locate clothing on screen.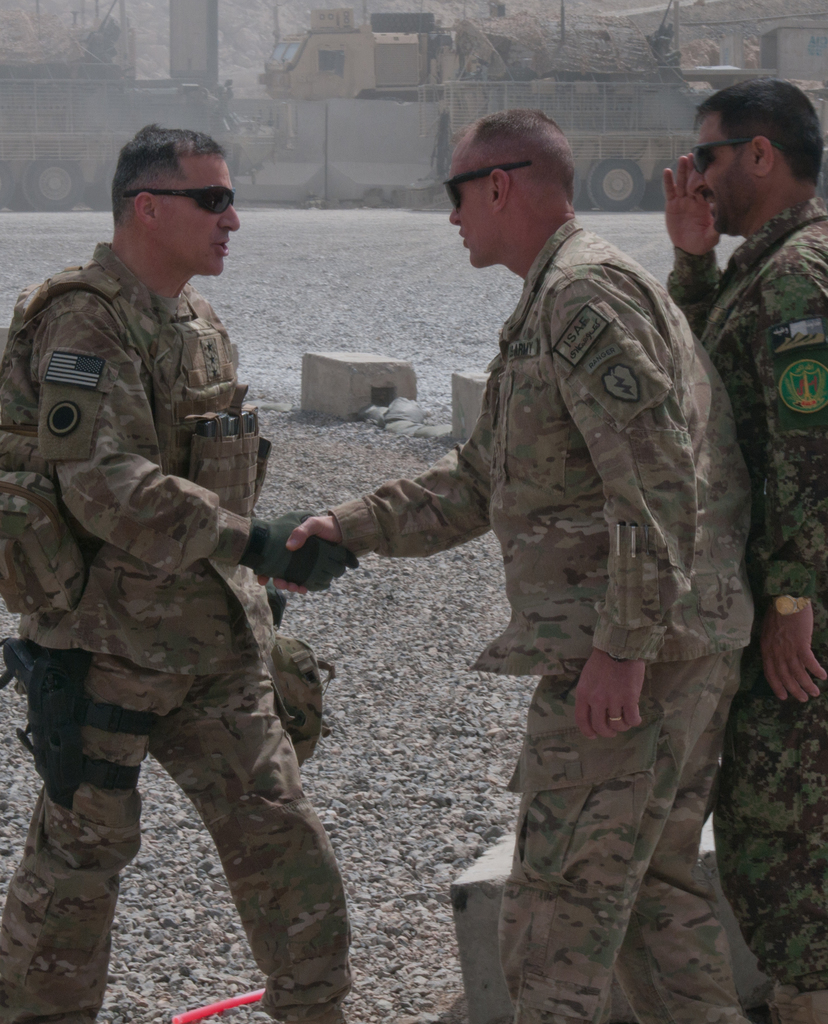
On screen at crop(660, 194, 827, 664).
